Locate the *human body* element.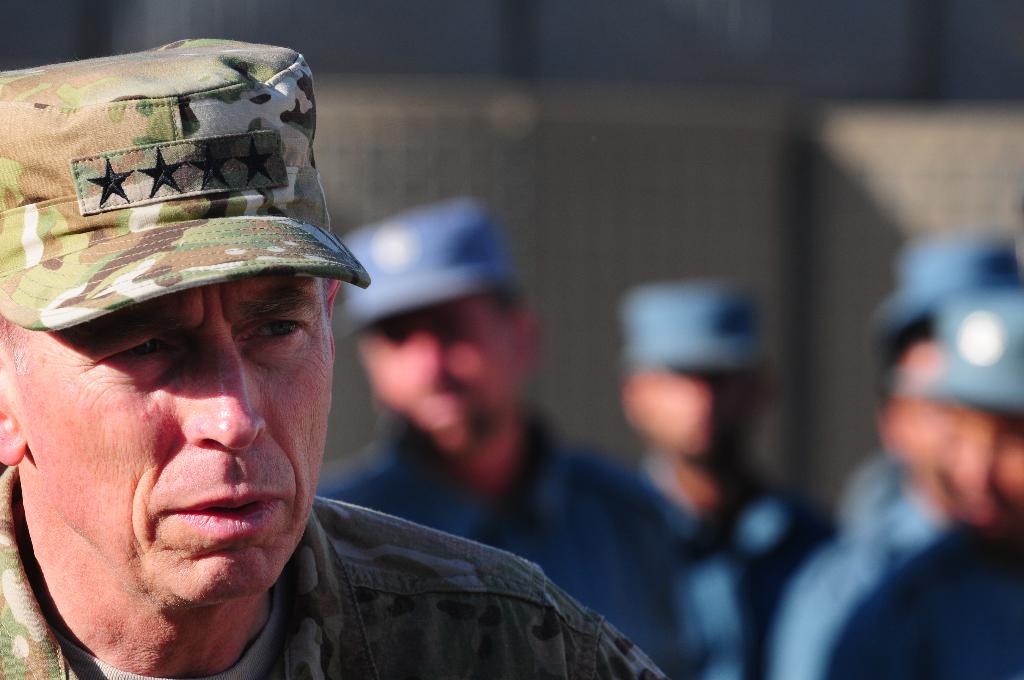
Element bbox: 309,397,682,679.
